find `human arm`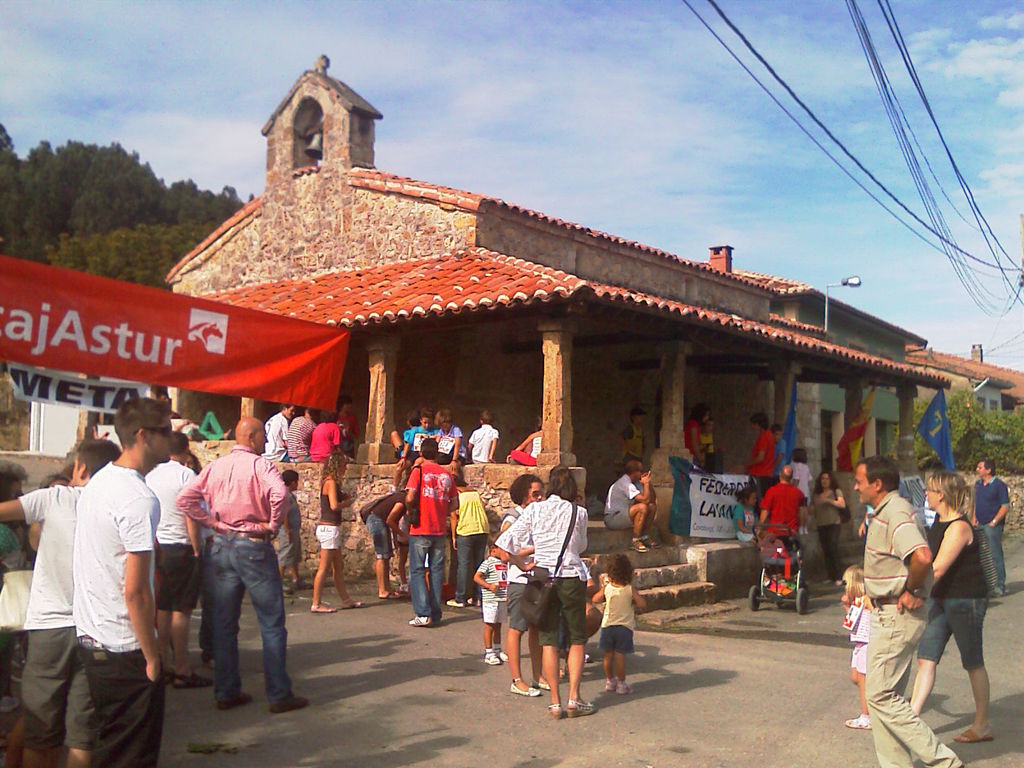
BBox(929, 517, 970, 583)
